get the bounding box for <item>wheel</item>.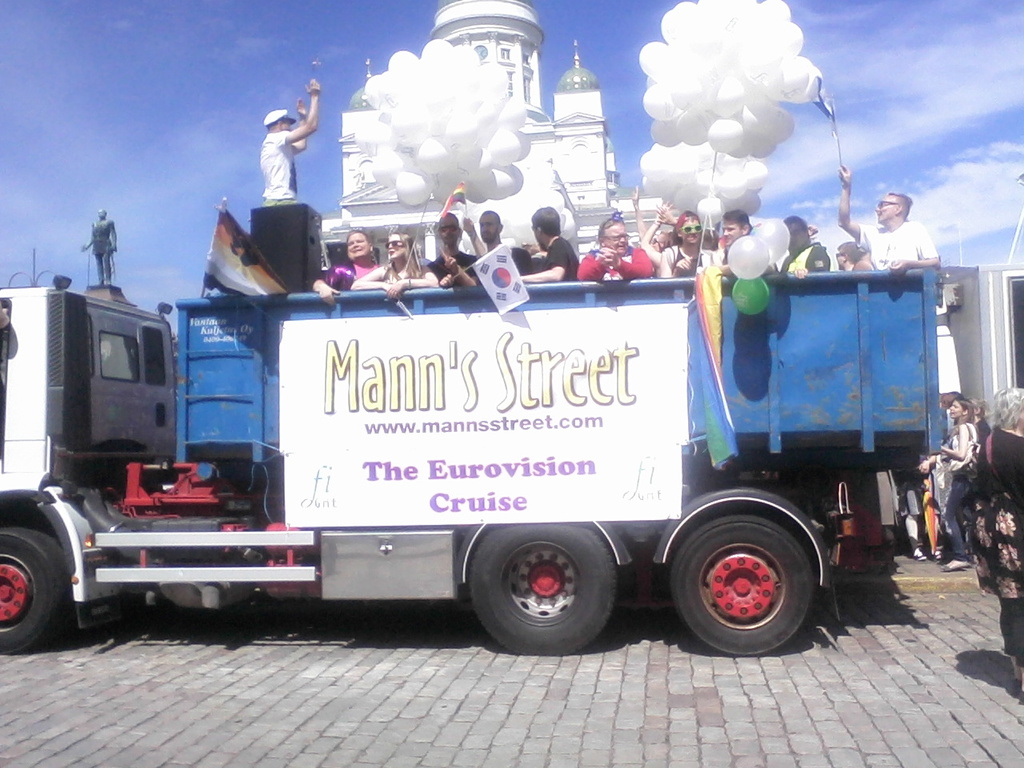
bbox=[676, 502, 830, 648].
